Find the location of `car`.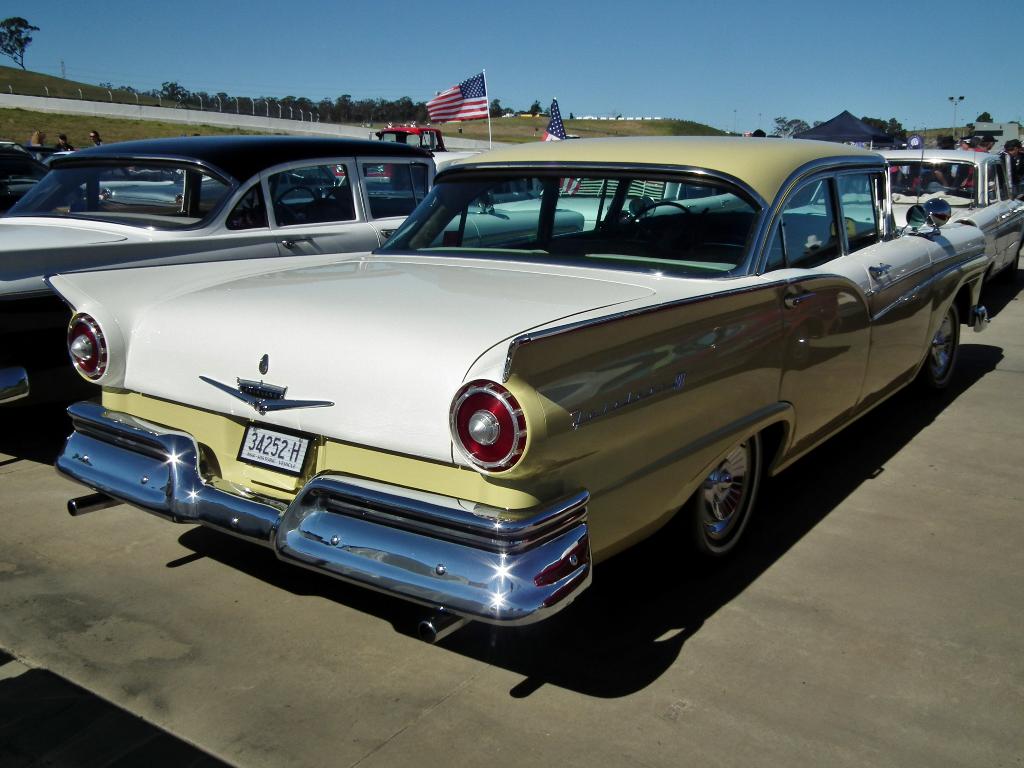
Location: 876, 125, 1023, 298.
